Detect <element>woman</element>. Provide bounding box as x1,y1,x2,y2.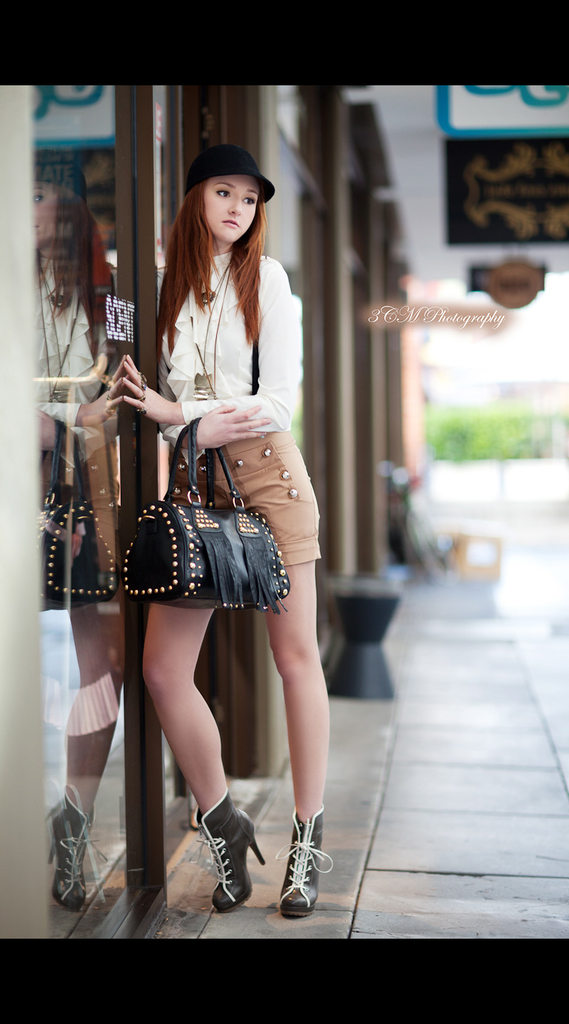
122,143,336,916.
